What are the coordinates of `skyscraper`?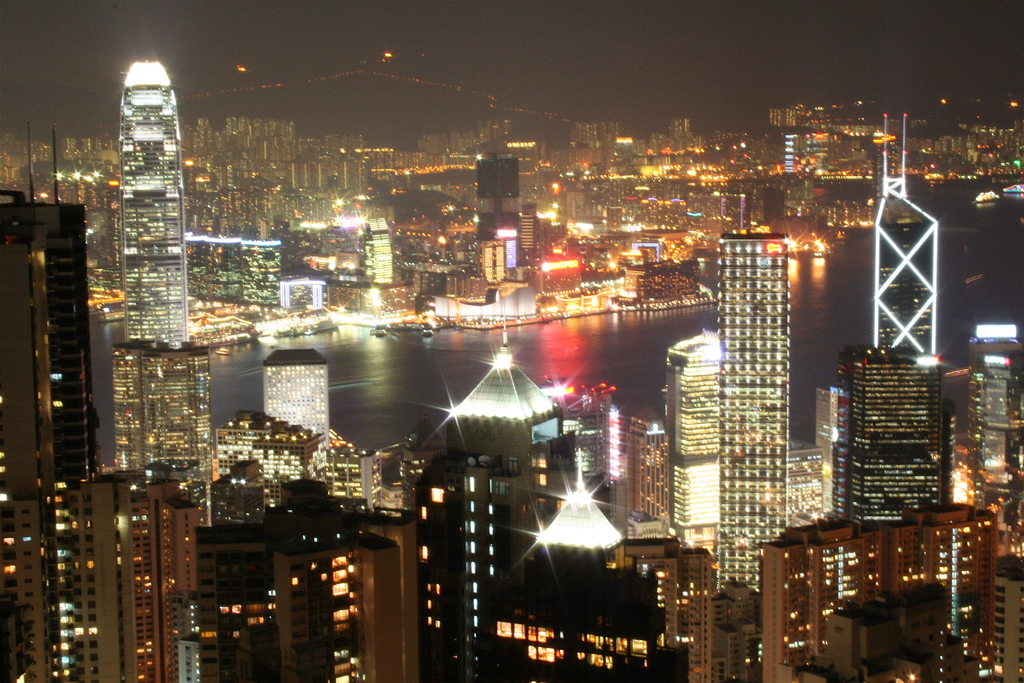
(x1=630, y1=406, x2=664, y2=520).
